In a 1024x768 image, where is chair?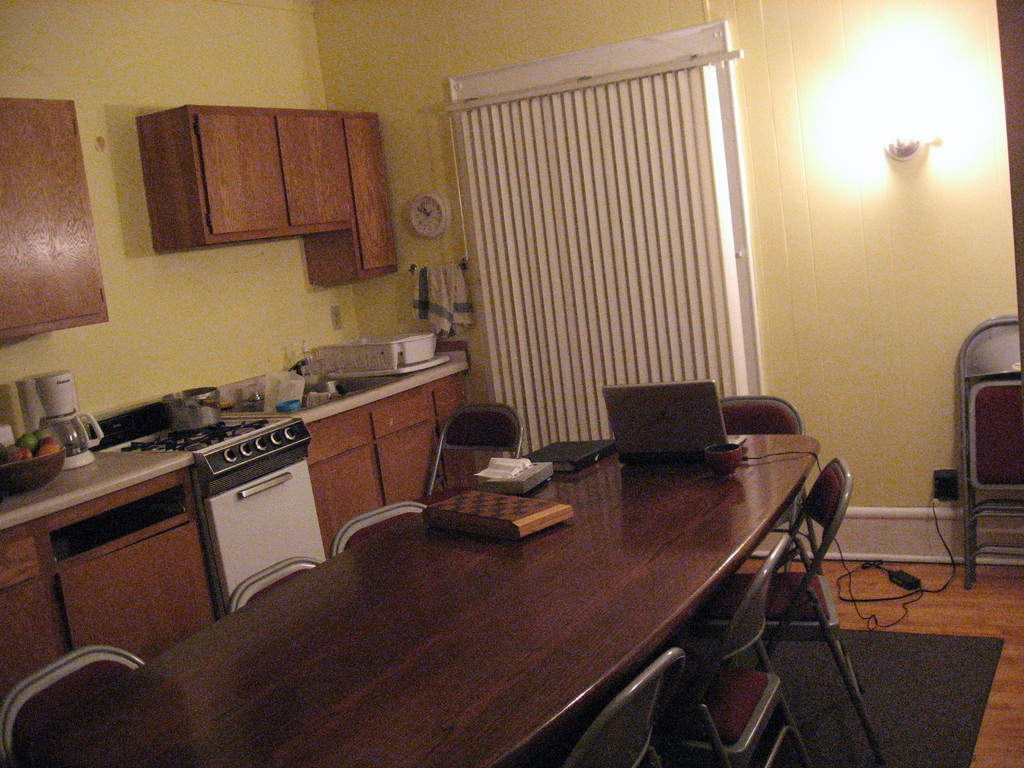
(230, 550, 332, 613).
